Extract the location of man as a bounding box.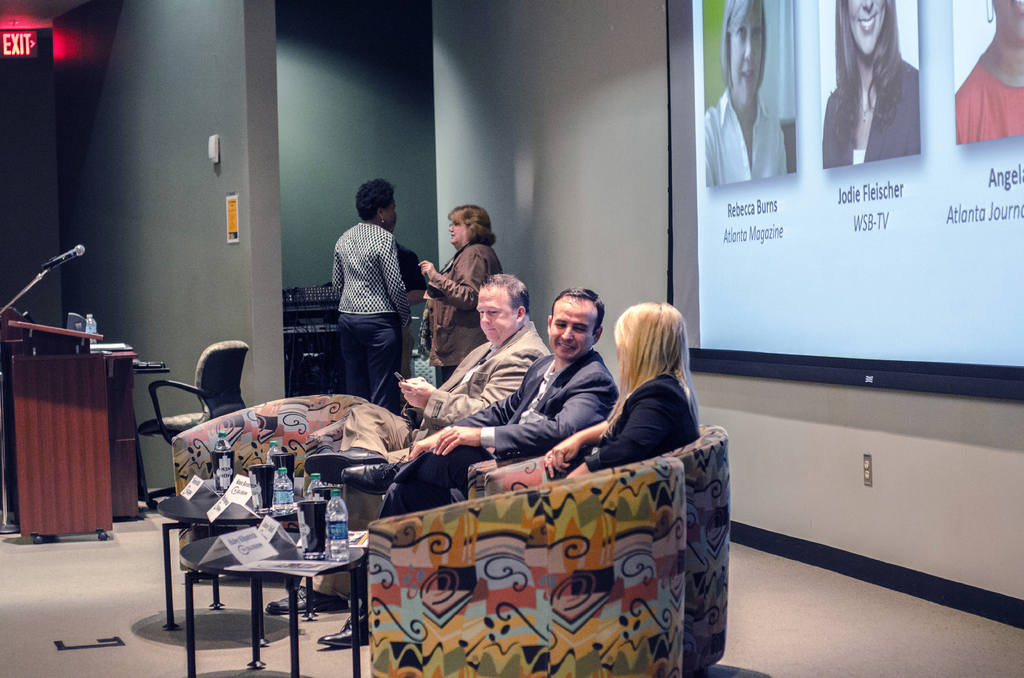
264 270 563 616.
